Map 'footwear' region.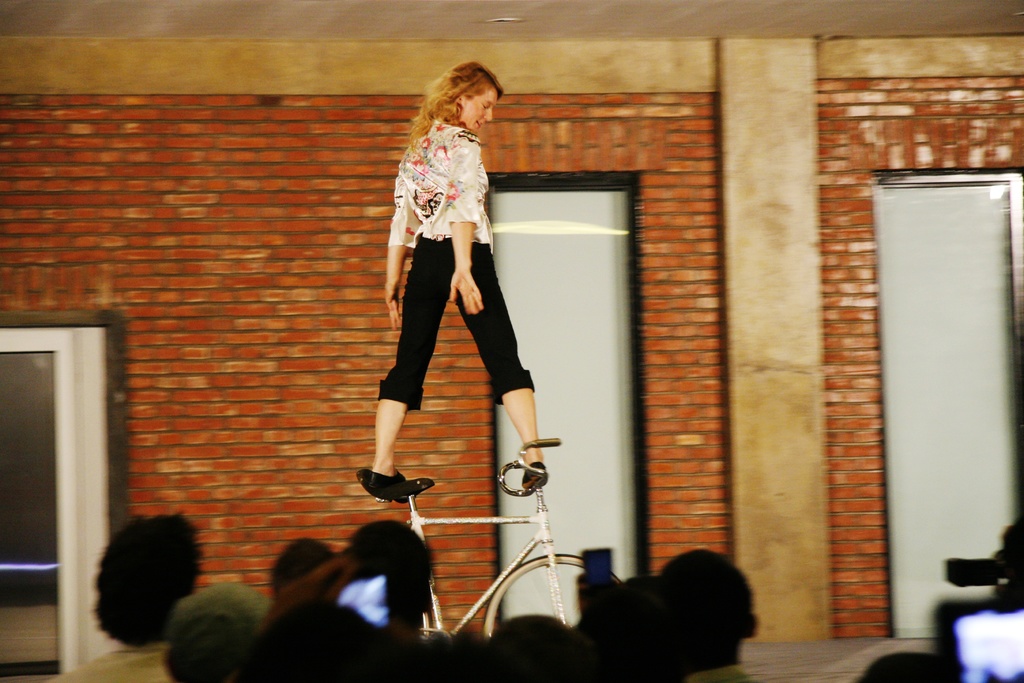
Mapped to 490 463 552 493.
